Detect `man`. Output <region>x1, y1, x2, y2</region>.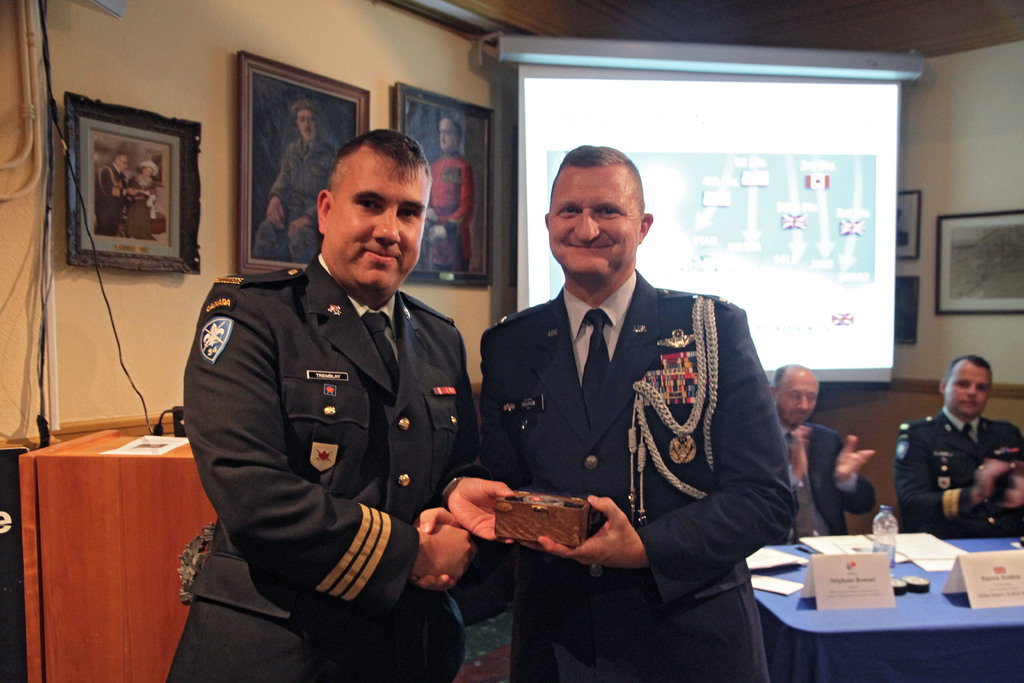
<region>895, 352, 1023, 542</region>.
